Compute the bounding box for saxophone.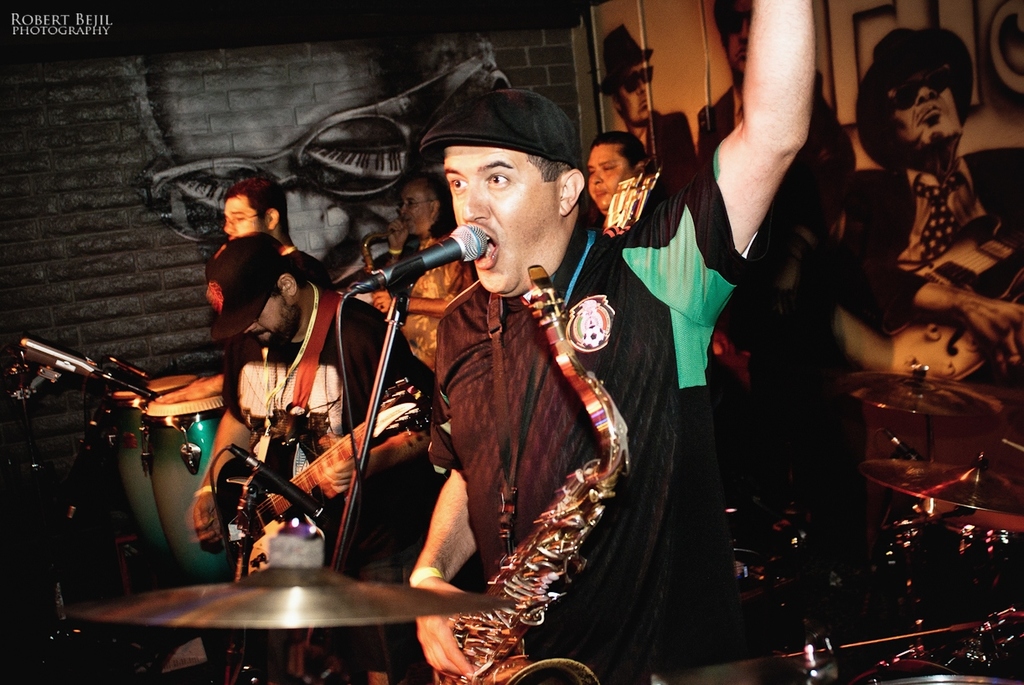
(406, 250, 621, 682).
